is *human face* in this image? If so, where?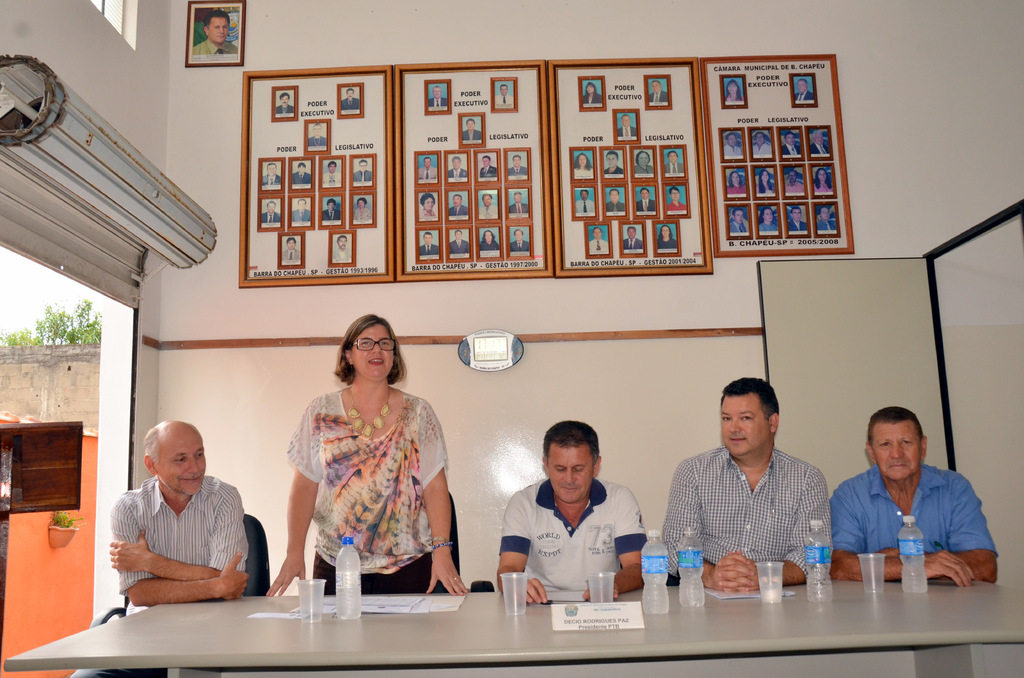
Yes, at 732, 174, 745, 187.
